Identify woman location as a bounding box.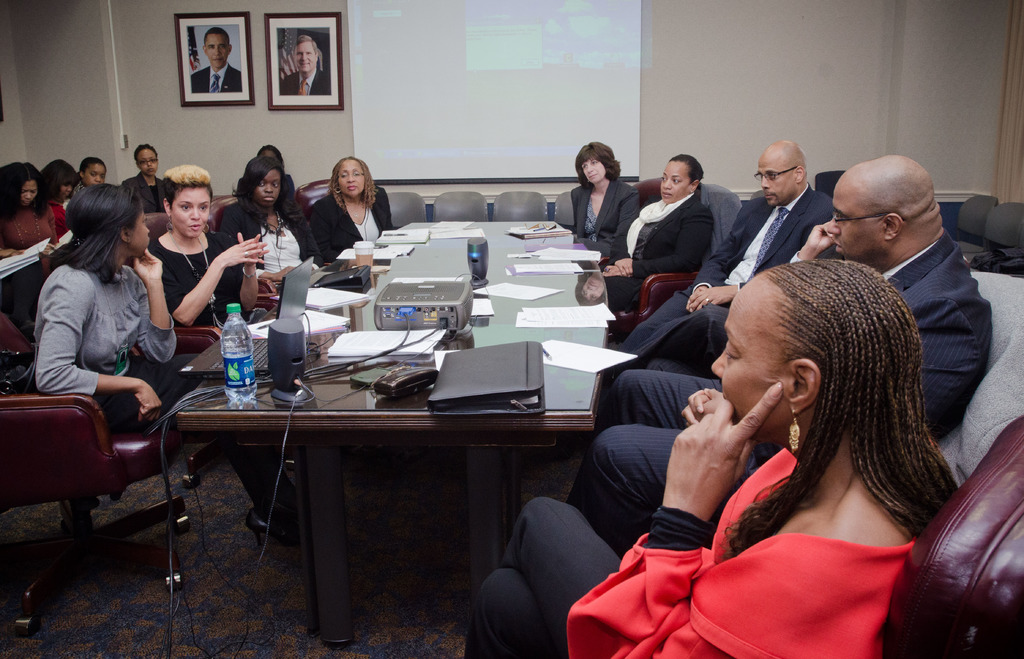
bbox(600, 152, 716, 316).
